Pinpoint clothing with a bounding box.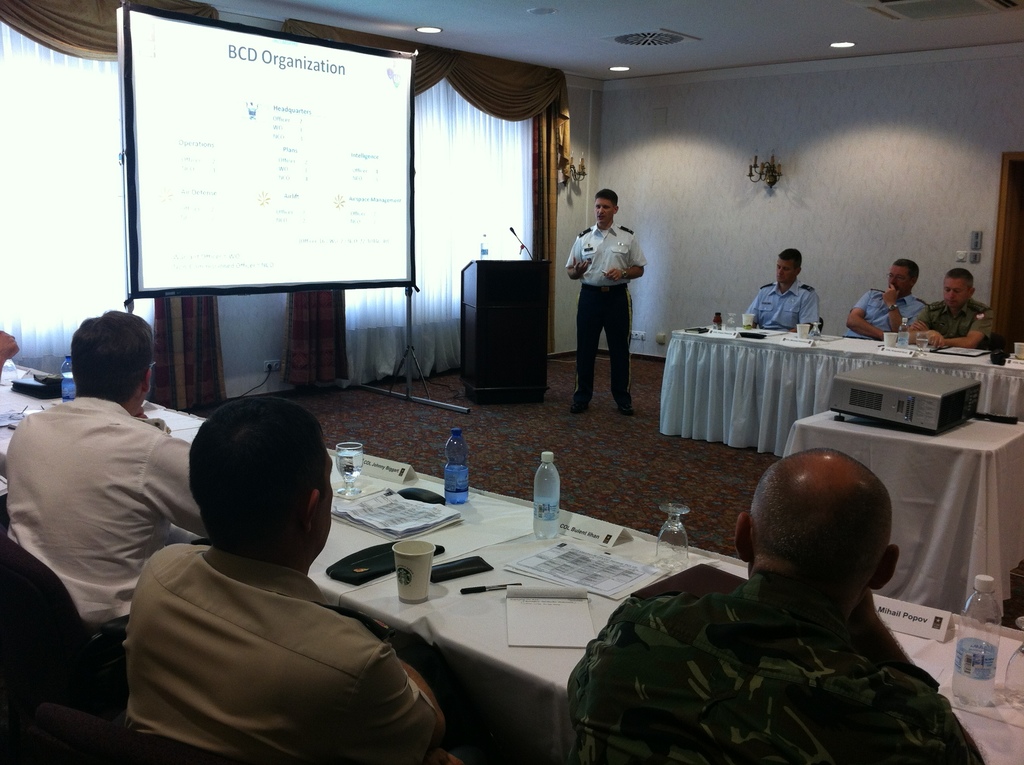
pyautogui.locateOnScreen(566, 220, 648, 407).
